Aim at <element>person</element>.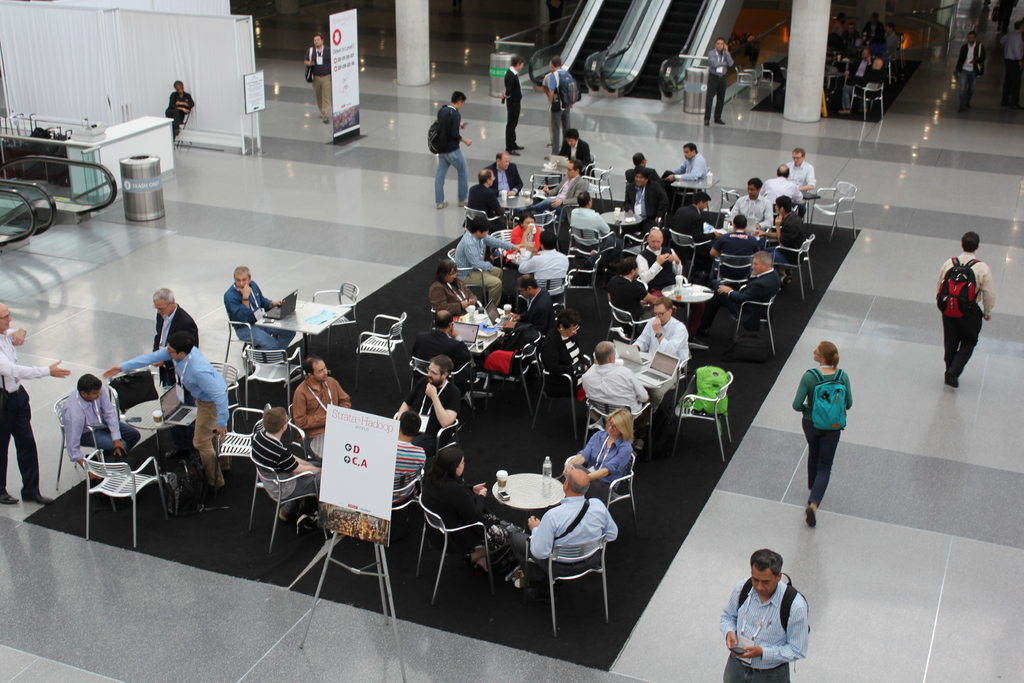
Aimed at x1=546 y1=60 x2=583 y2=149.
